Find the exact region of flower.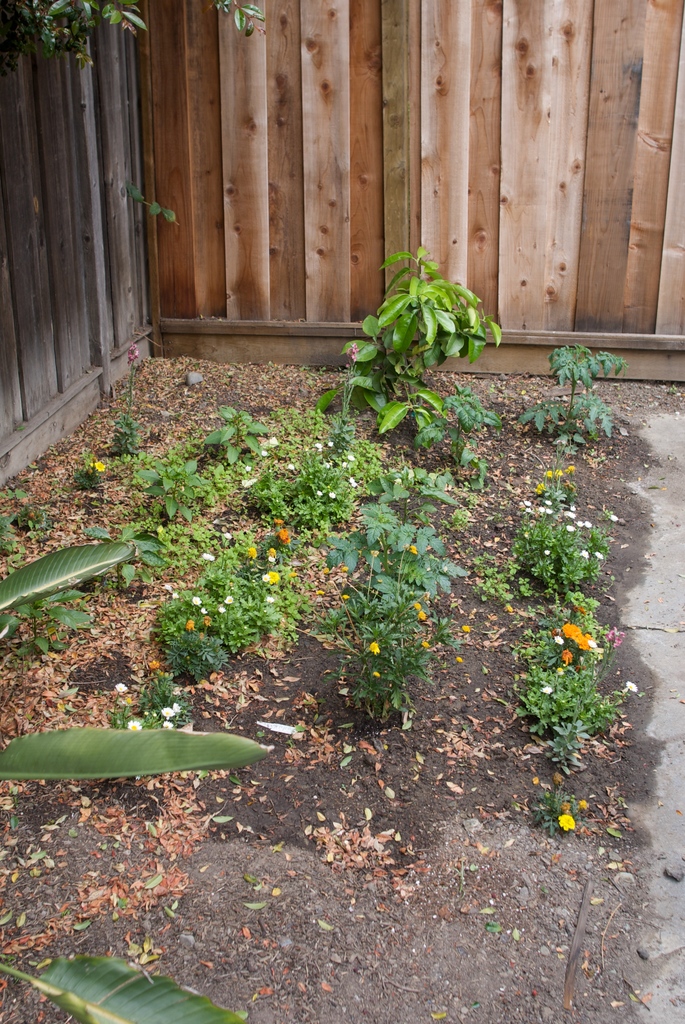
Exact region: locate(555, 812, 578, 831).
